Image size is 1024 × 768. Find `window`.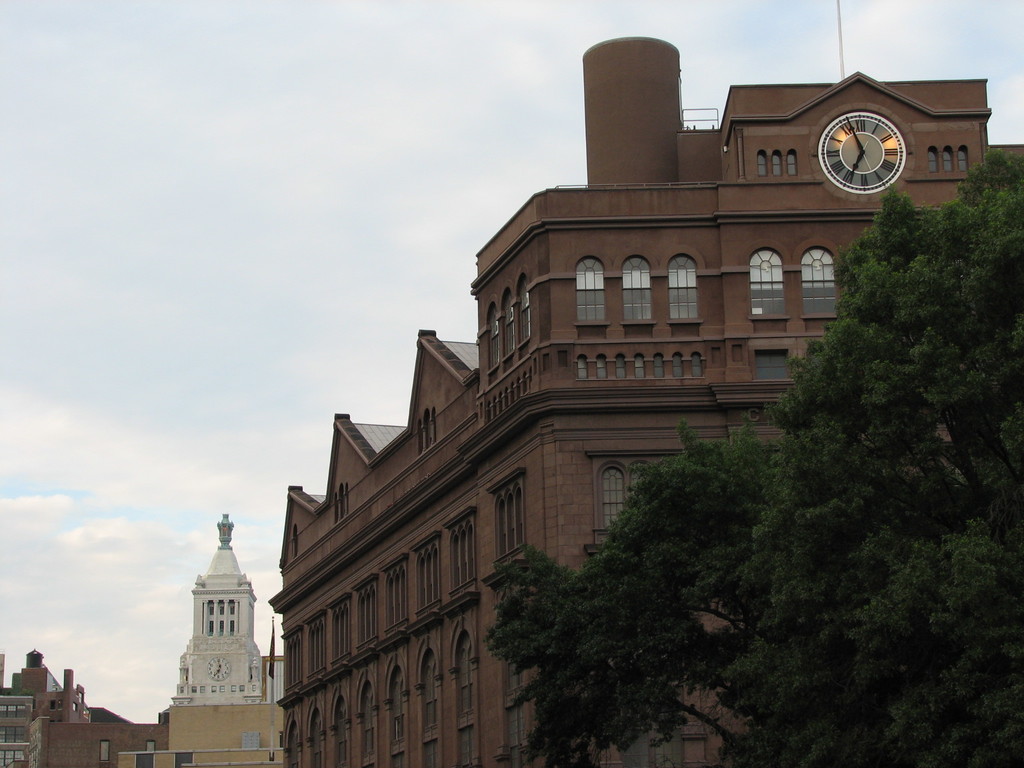
<bbox>758, 148, 767, 177</bbox>.
